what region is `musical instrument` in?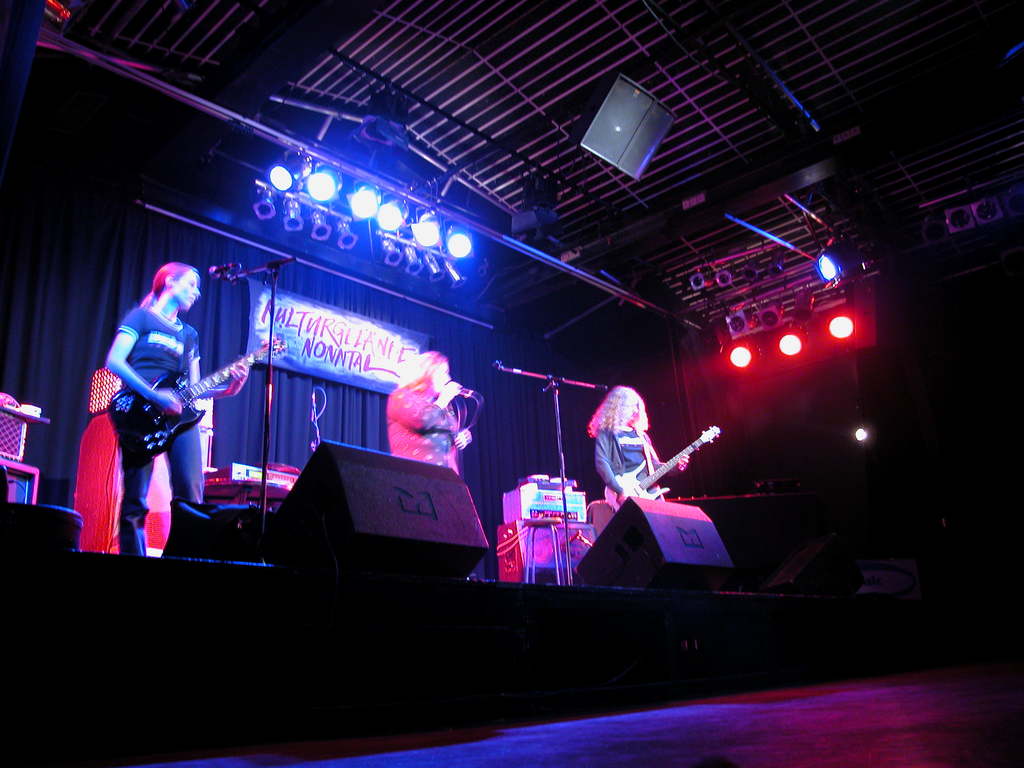
(110, 348, 280, 464).
